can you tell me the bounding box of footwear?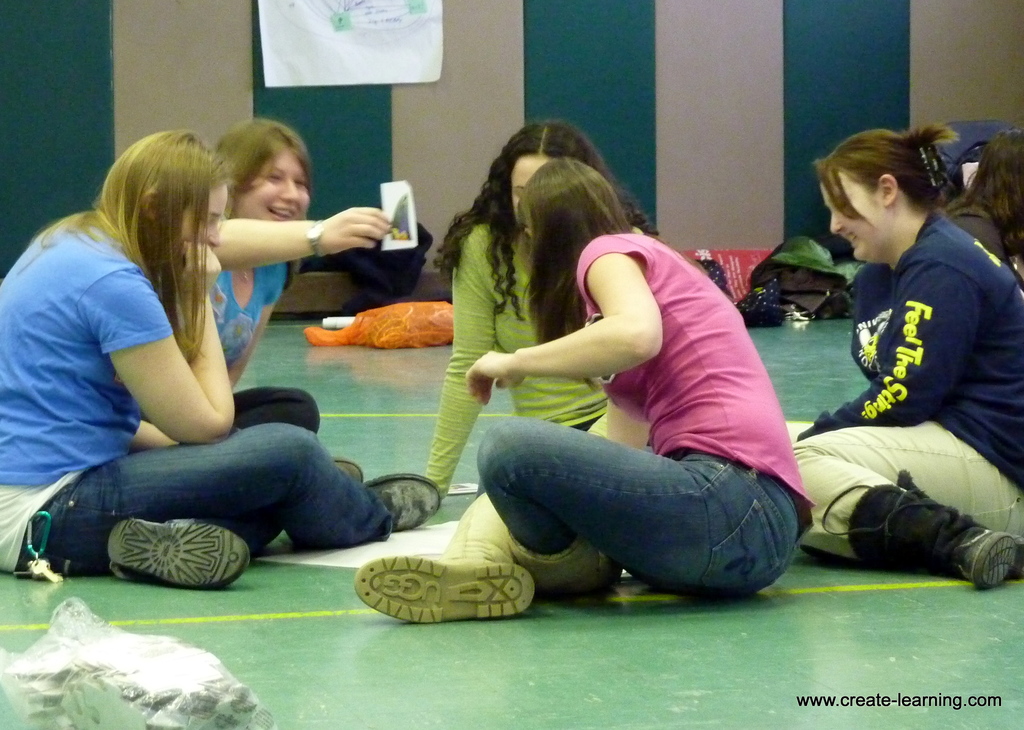
Rect(347, 536, 547, 638).
